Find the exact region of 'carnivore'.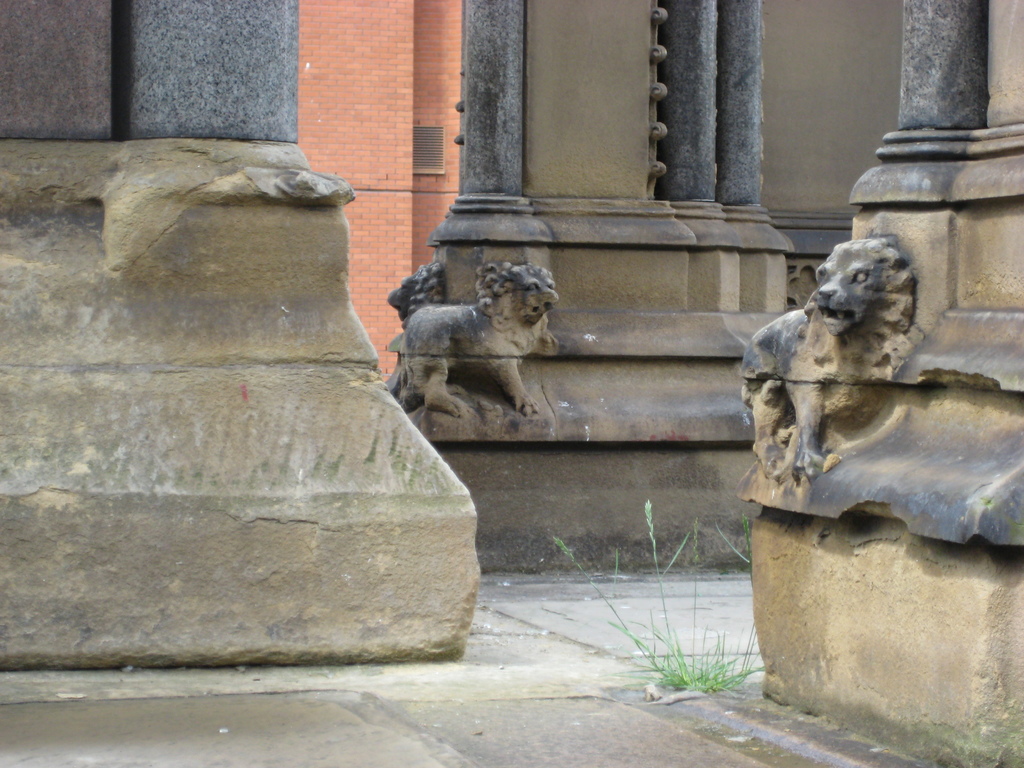
Exact region: (left=726, top=228, right=912, bottom=493).
